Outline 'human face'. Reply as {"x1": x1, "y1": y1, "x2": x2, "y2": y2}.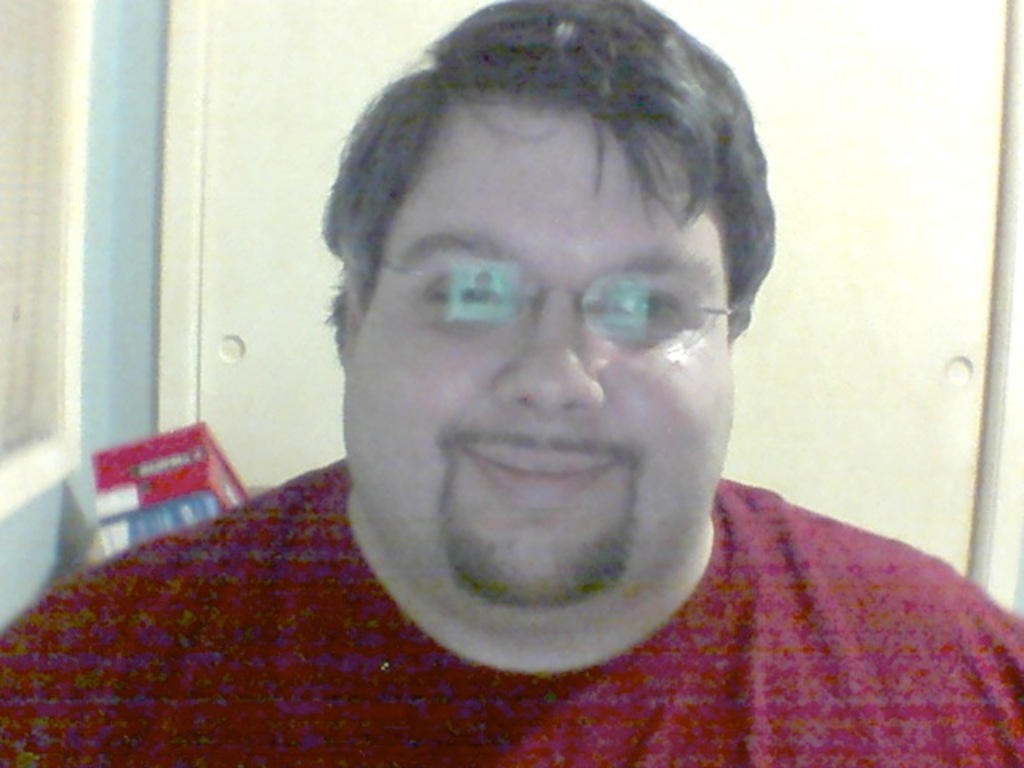
{"x1": 344, "y1": 109, "x2": 728, "y2": 603}.
